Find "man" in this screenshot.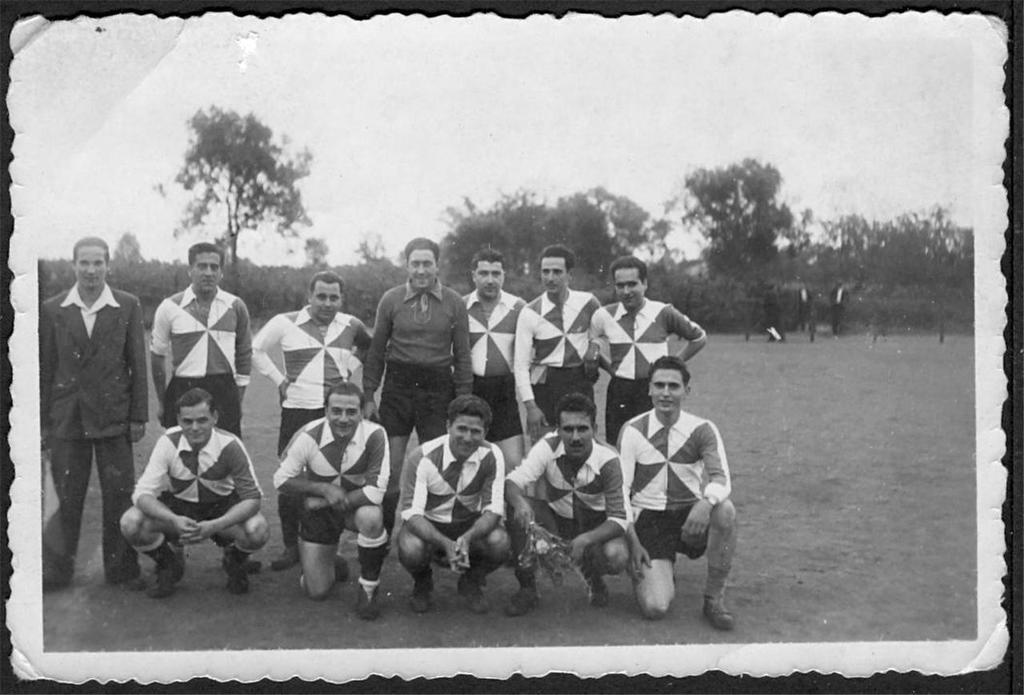
The bounding box for "man" is 267:380:397:624.
